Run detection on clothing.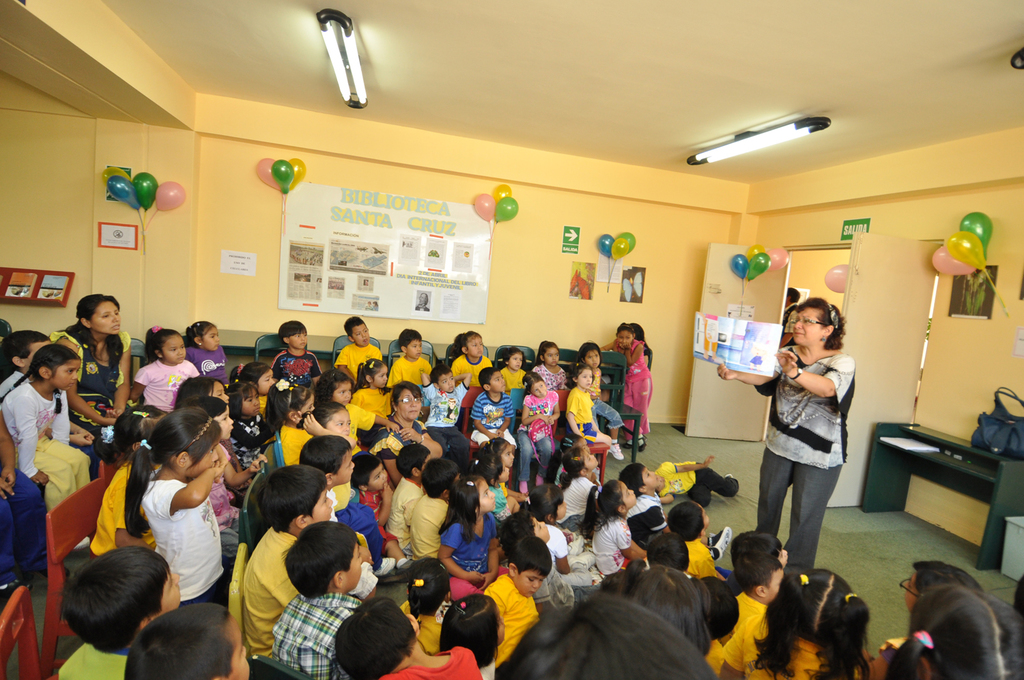
Result: bbox=[345, 401, 371, 451].
